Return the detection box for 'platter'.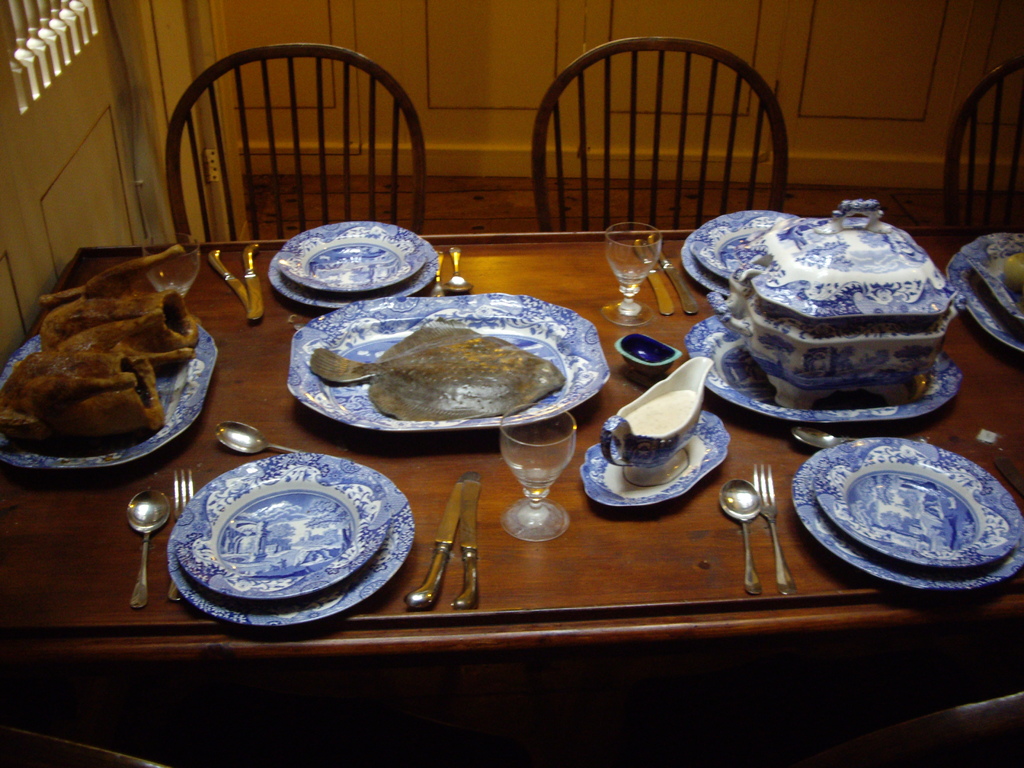
169 452 410 627.
